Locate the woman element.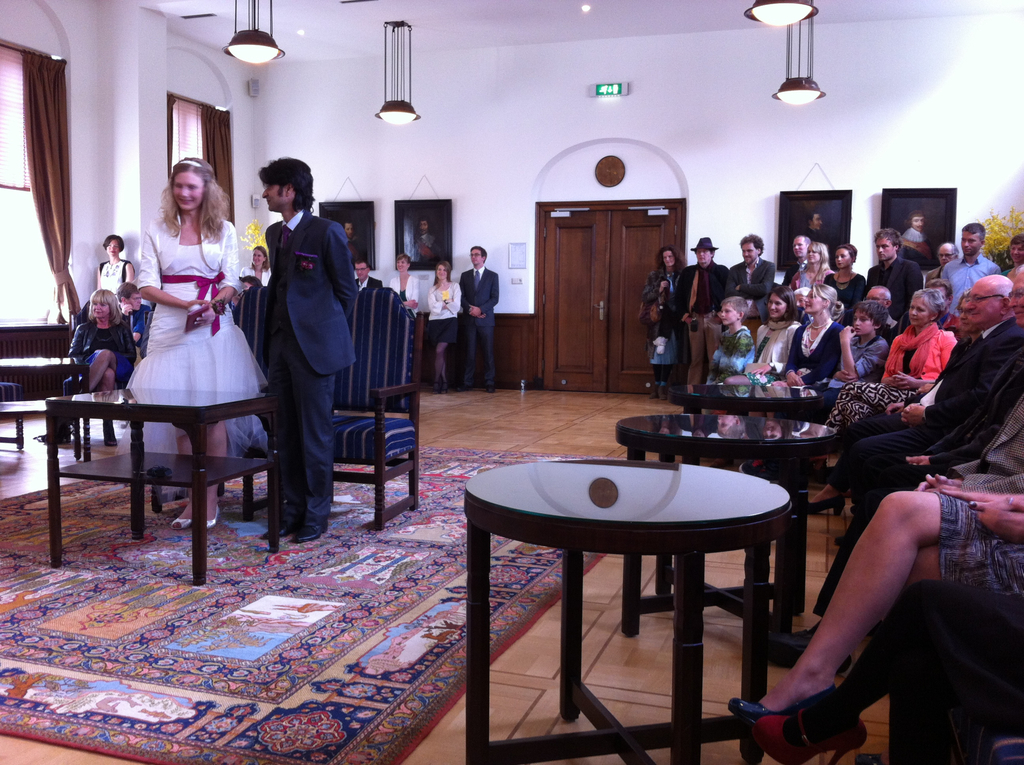
Element bbox: {"left": 823, "top": 241, "right": 869, "bottom": 323}.
